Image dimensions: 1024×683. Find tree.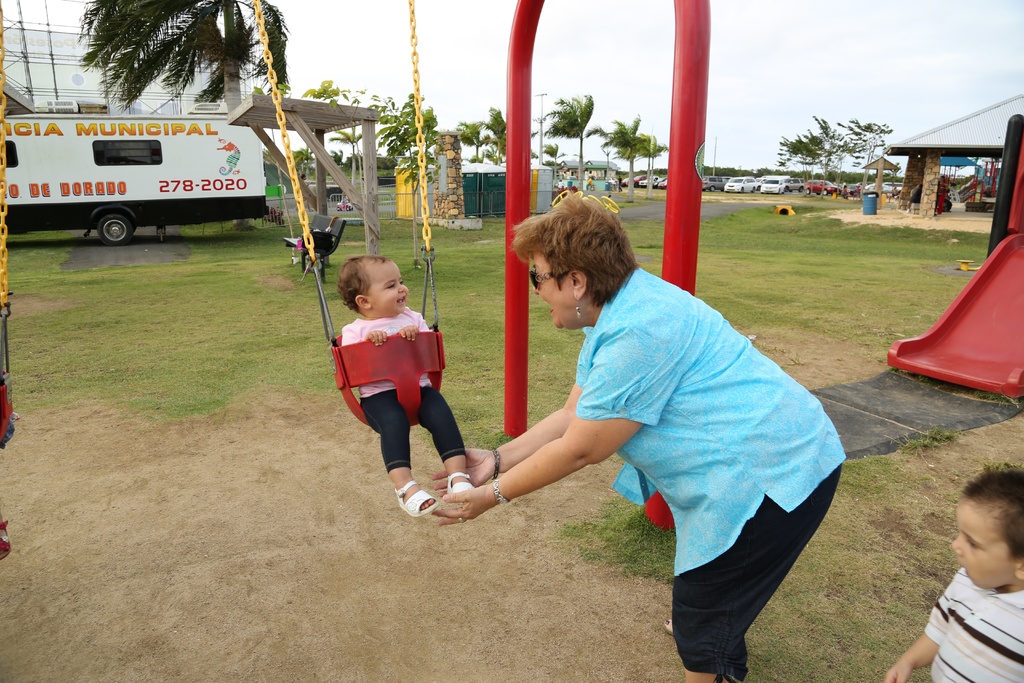
[309, 74, 384, 204].
